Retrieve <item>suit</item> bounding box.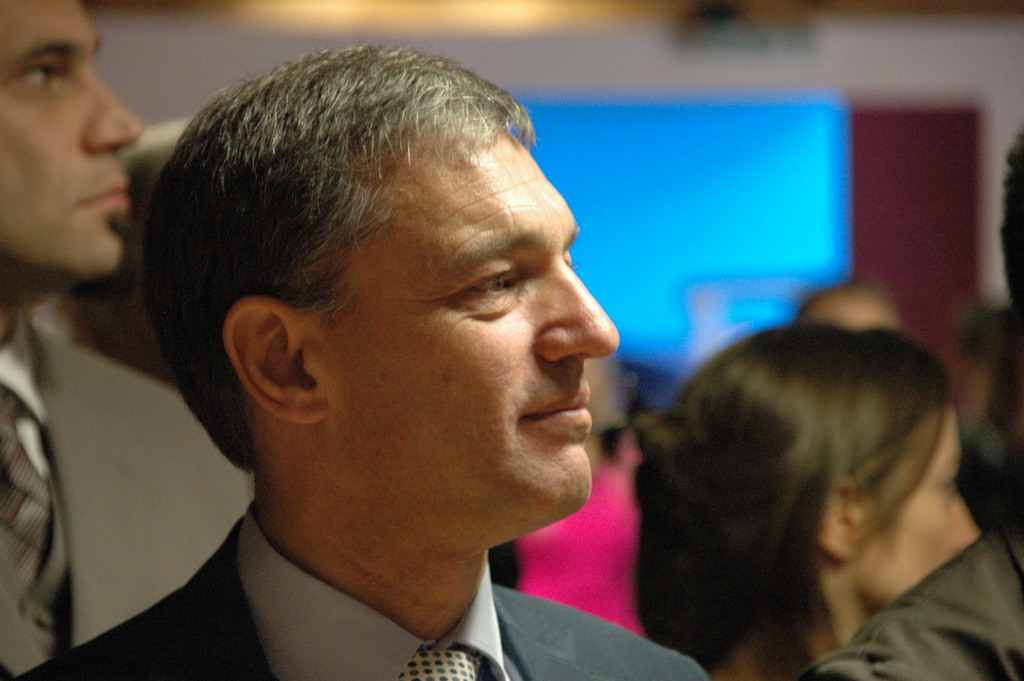
Bounding box: region(0, 308, 262, 679).
